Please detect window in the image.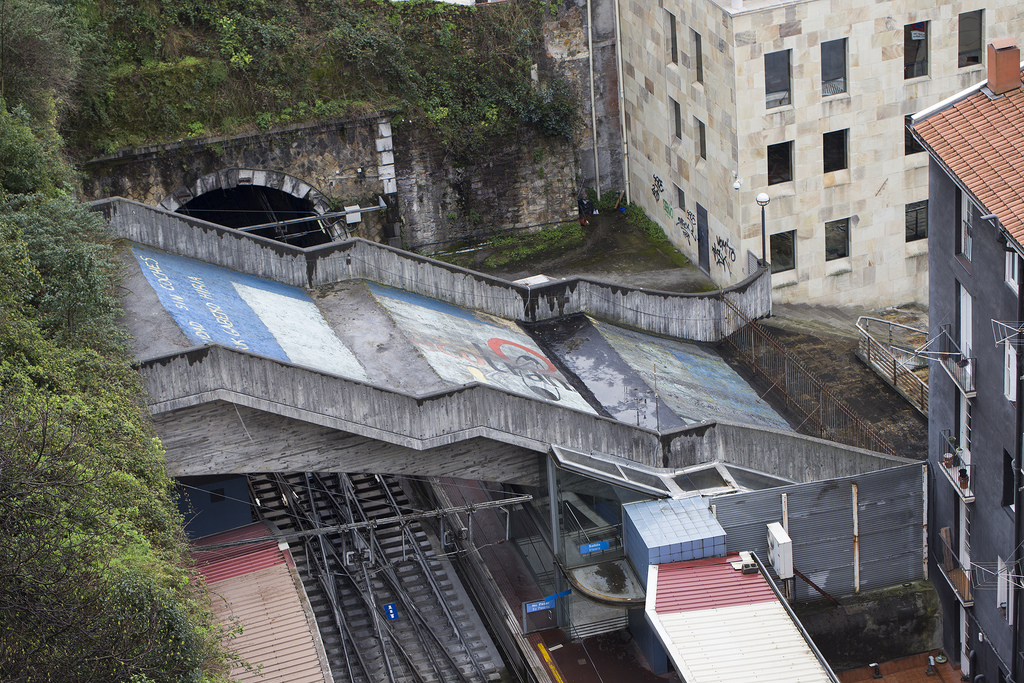
<bbox>769, 231, 795, 274</bbox>.
